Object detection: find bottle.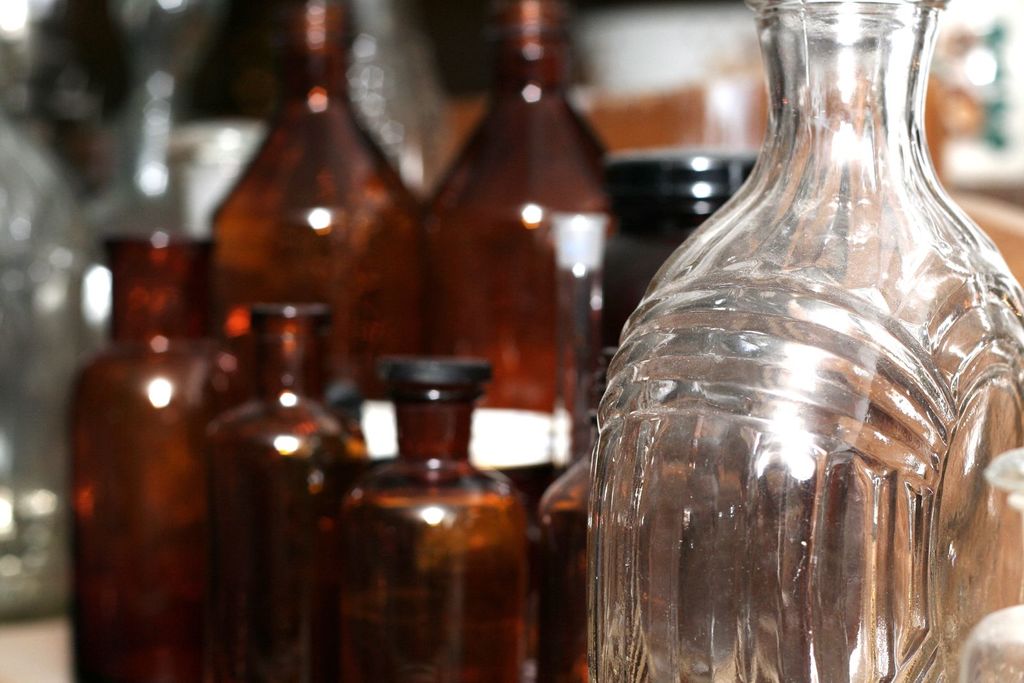
l=338, t=353, r=528, b=682.
